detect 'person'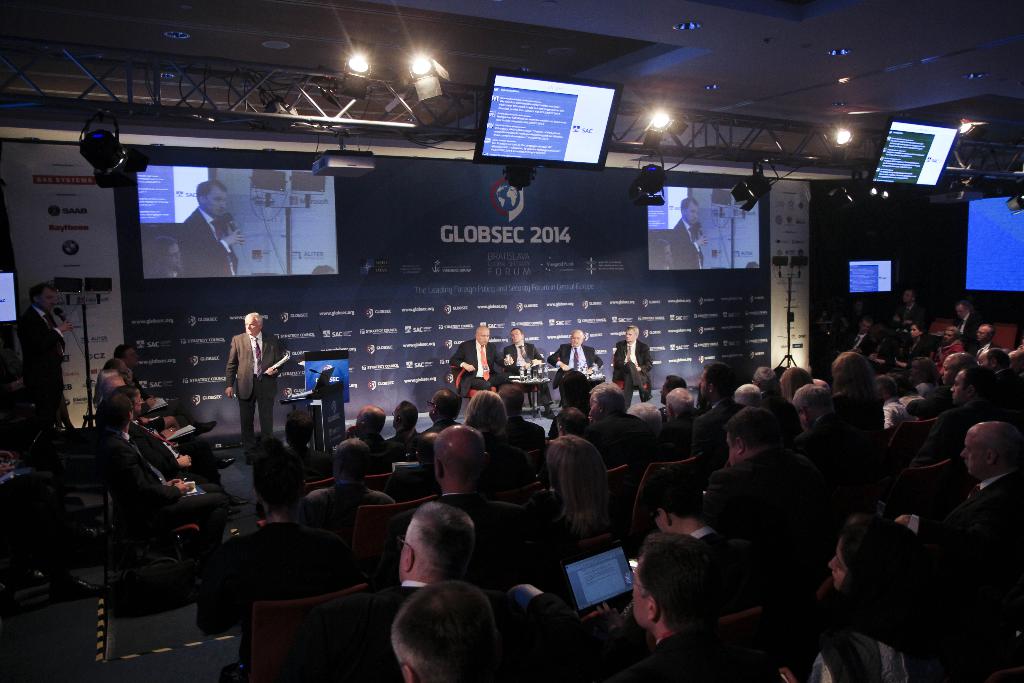
box=[110, 340, 195, 422]
